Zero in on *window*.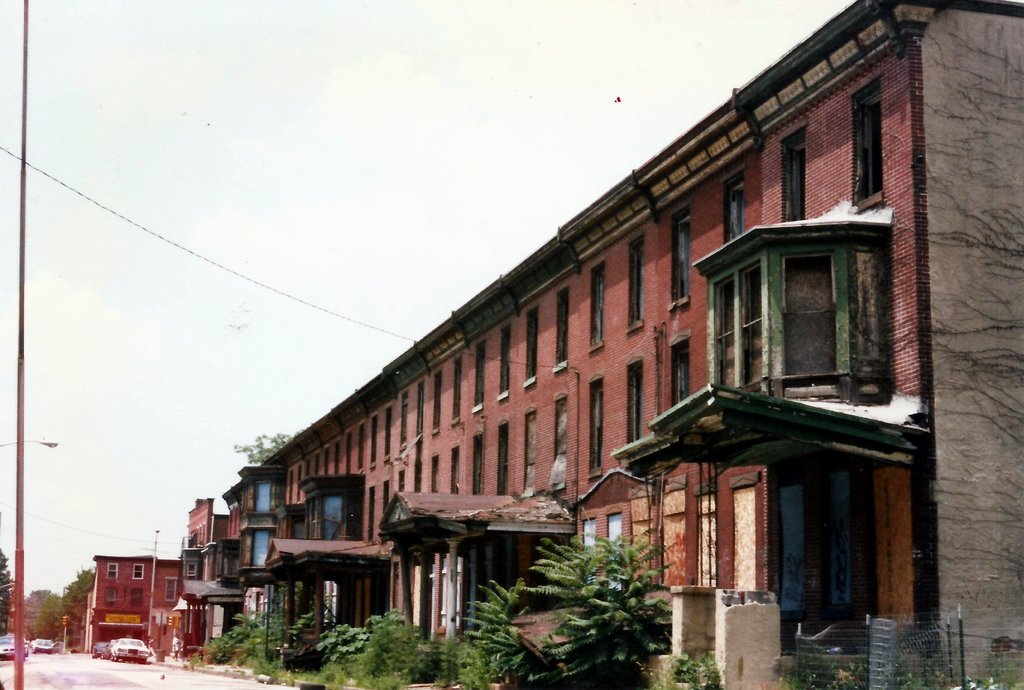
Zeroed in: locate(397, 468, 407, 491).
